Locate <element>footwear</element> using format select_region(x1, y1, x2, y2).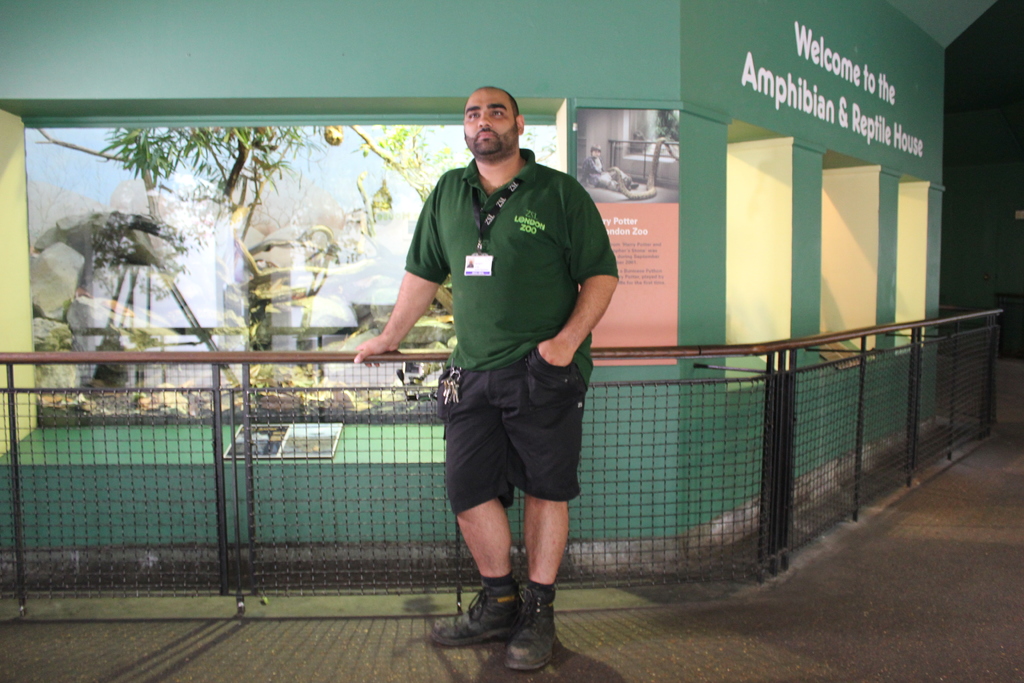
select_region(502, 585, 561, 677).
